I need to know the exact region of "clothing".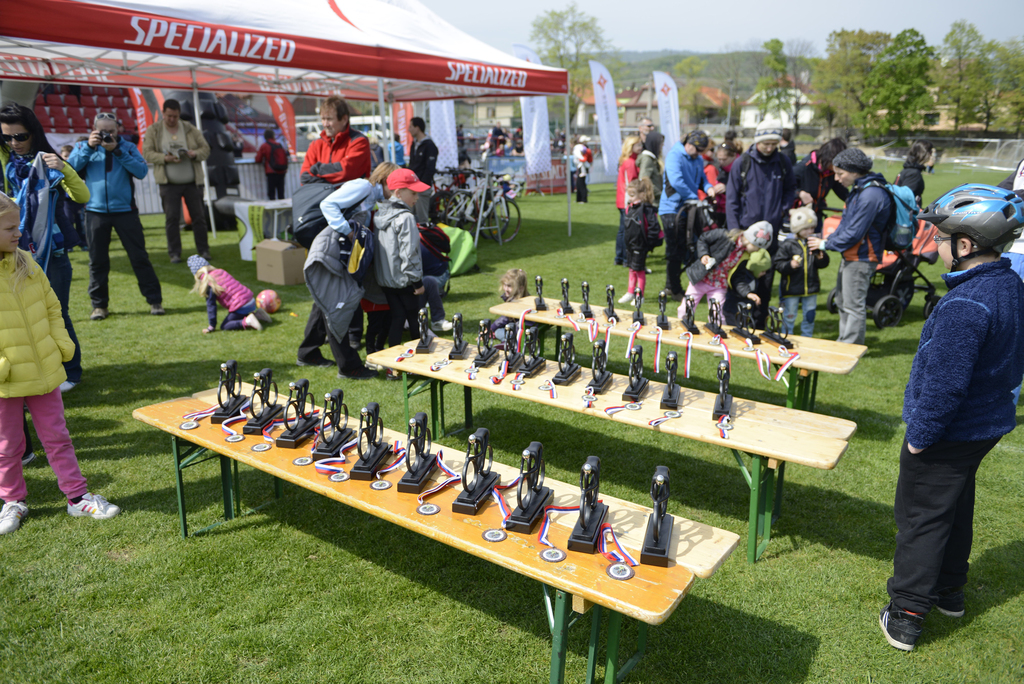
Region: box(700, 158, 732, 229).
